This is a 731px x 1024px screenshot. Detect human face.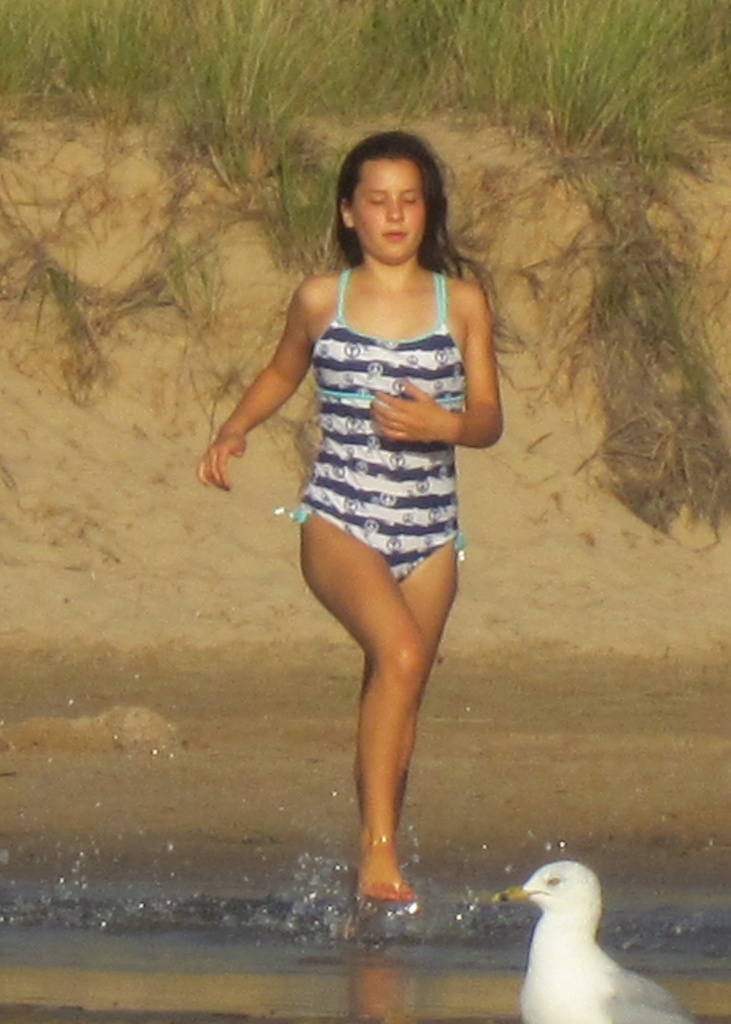
left=355, top=158, right=424, bottom=259.
